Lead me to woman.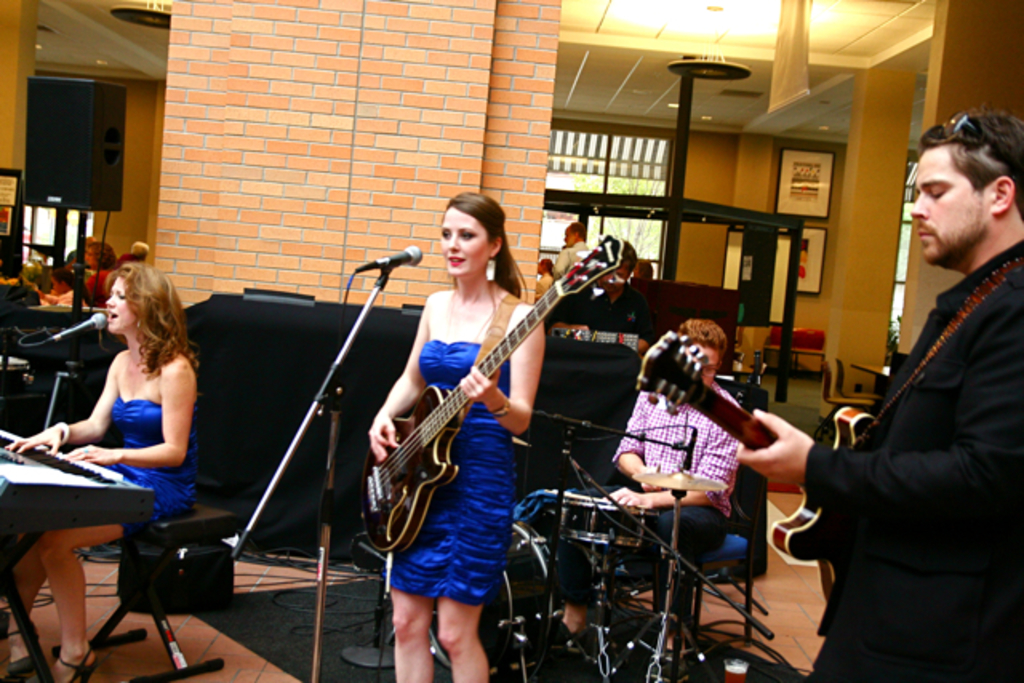
Lead to pyautogui.locateOnScreen(30, 253, 216, 659).
